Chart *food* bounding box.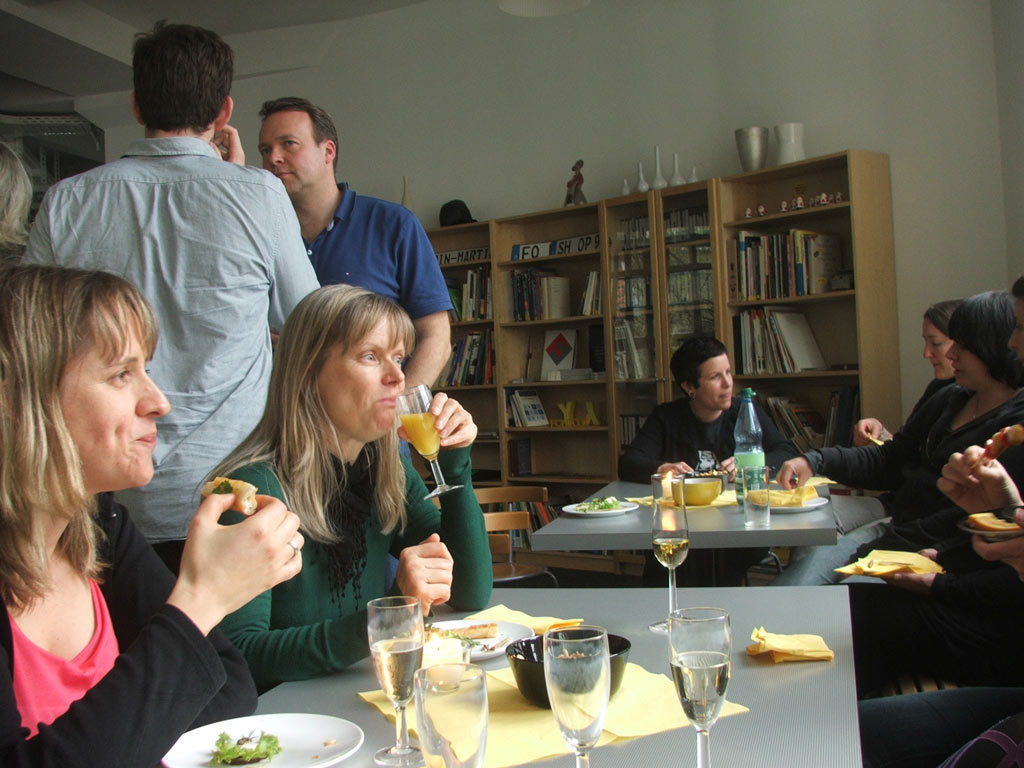
Charted: (746, 486, 822, 508).
